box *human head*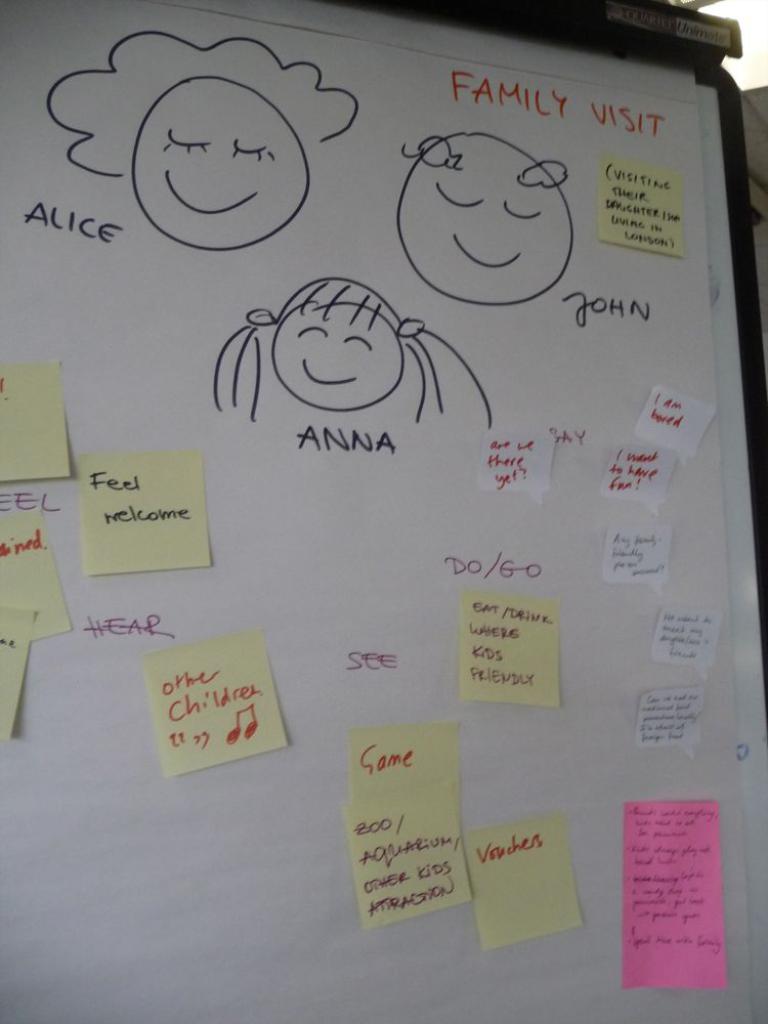
detection(129, 77, 314, 256)
